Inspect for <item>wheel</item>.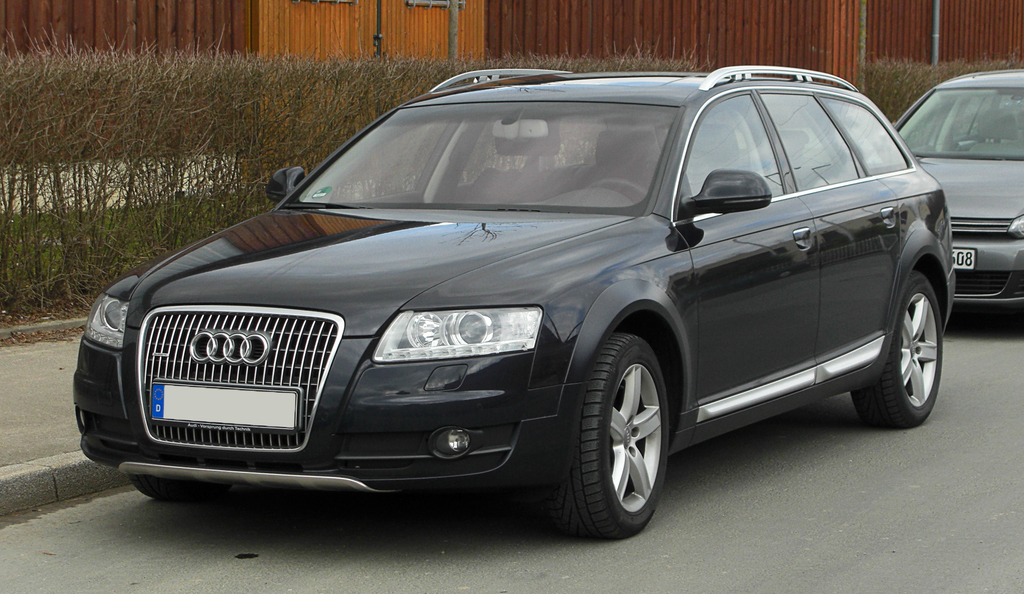
Inspection: box(847, 268, 943, 431).
